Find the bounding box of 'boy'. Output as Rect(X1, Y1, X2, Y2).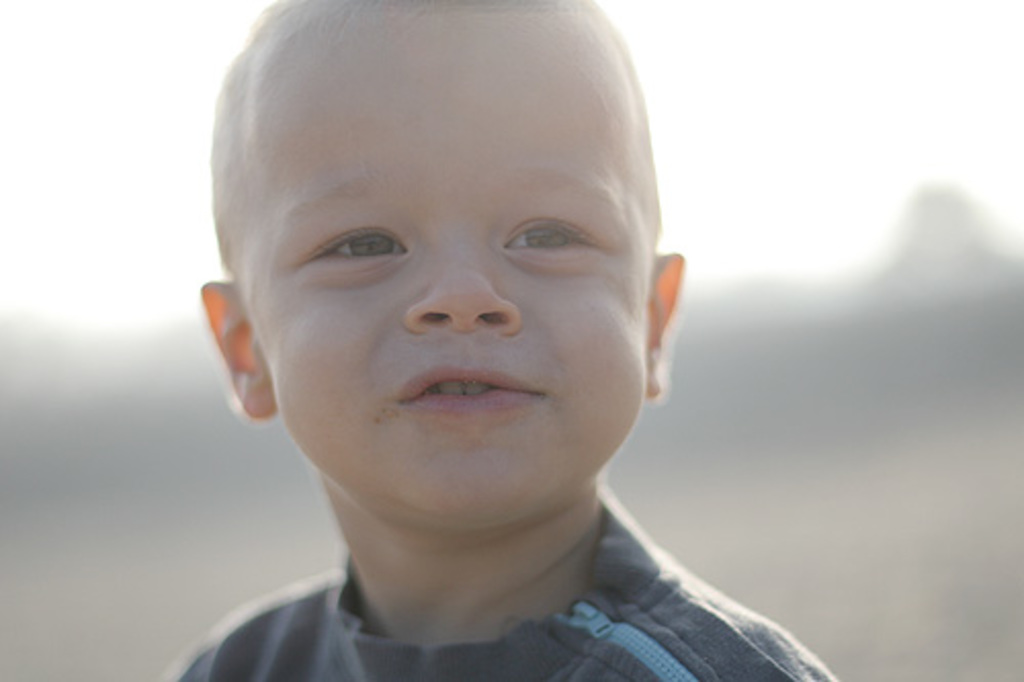
Rect(176, 0, 844, 680).
